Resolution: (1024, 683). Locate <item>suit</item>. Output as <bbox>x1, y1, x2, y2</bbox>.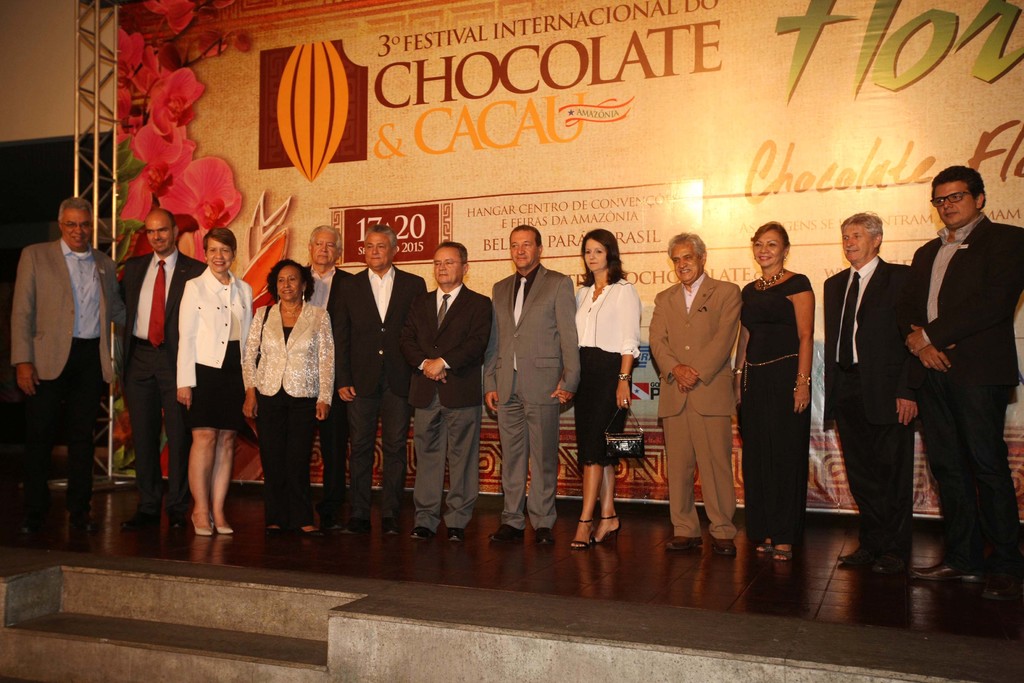
<bbox>13, 240, 124, 518</bbox>.
